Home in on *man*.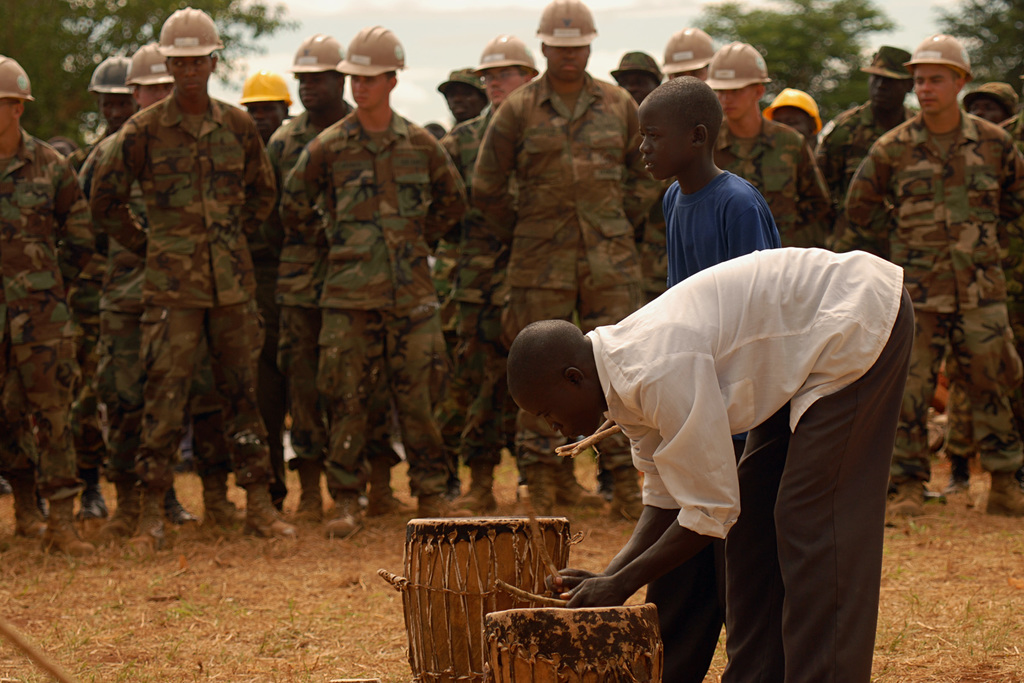
Homed in at locate(67, 53, 201, 525).
